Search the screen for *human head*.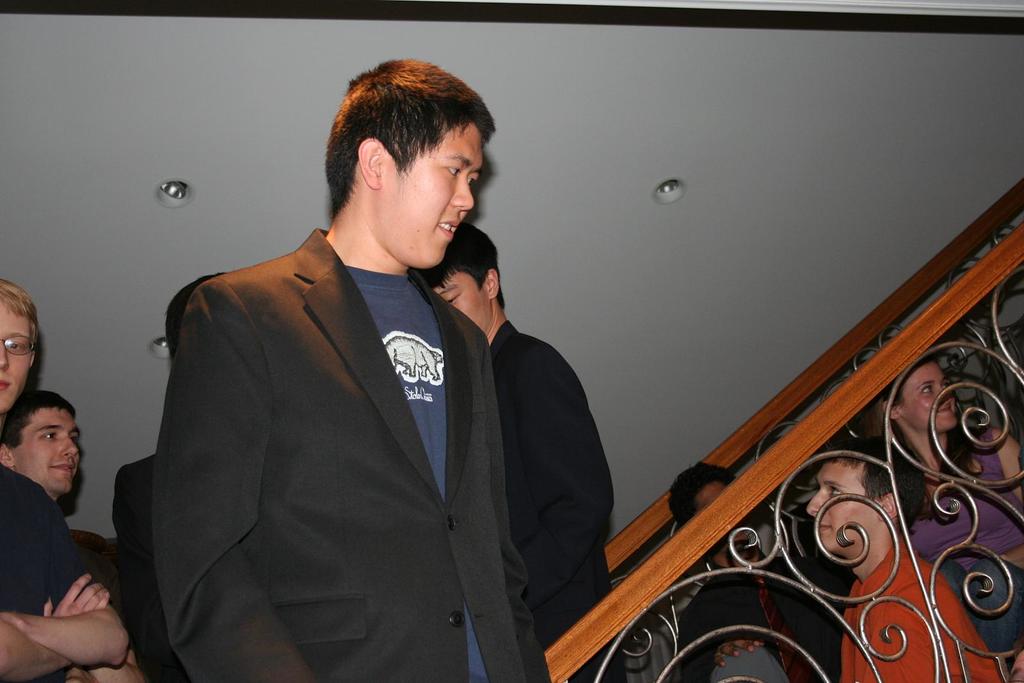
Found at crop(0, 276, 40, 415).
